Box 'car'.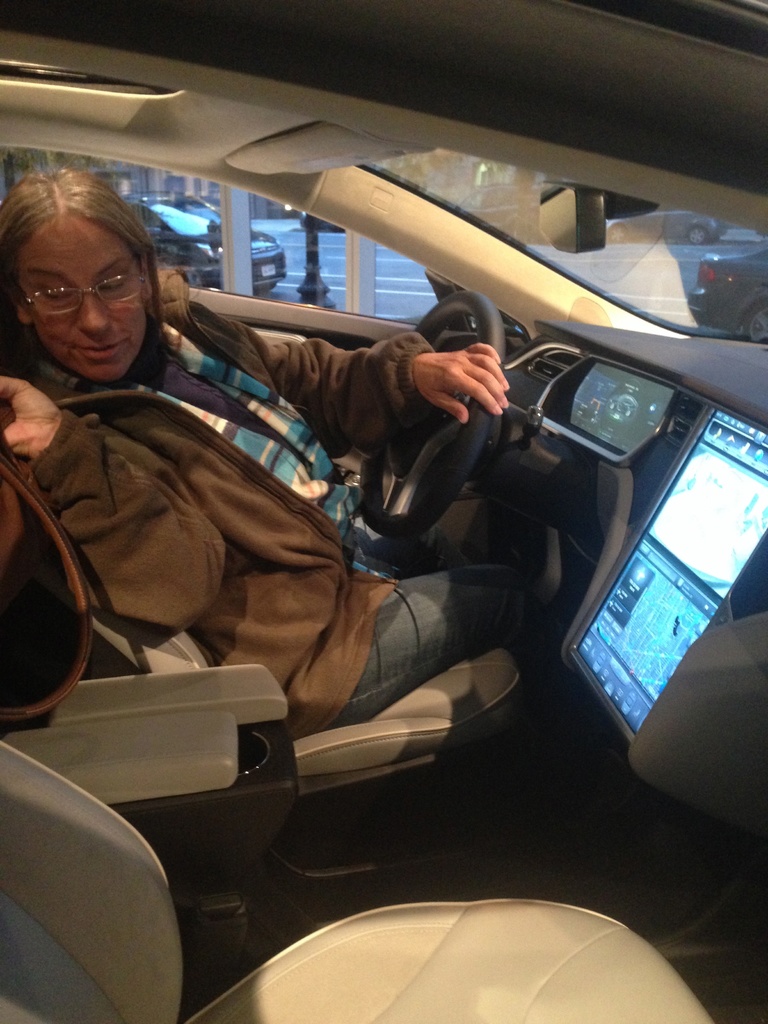
{"left": 603, "top": 211, "right": 724, "bottom": 243}.
